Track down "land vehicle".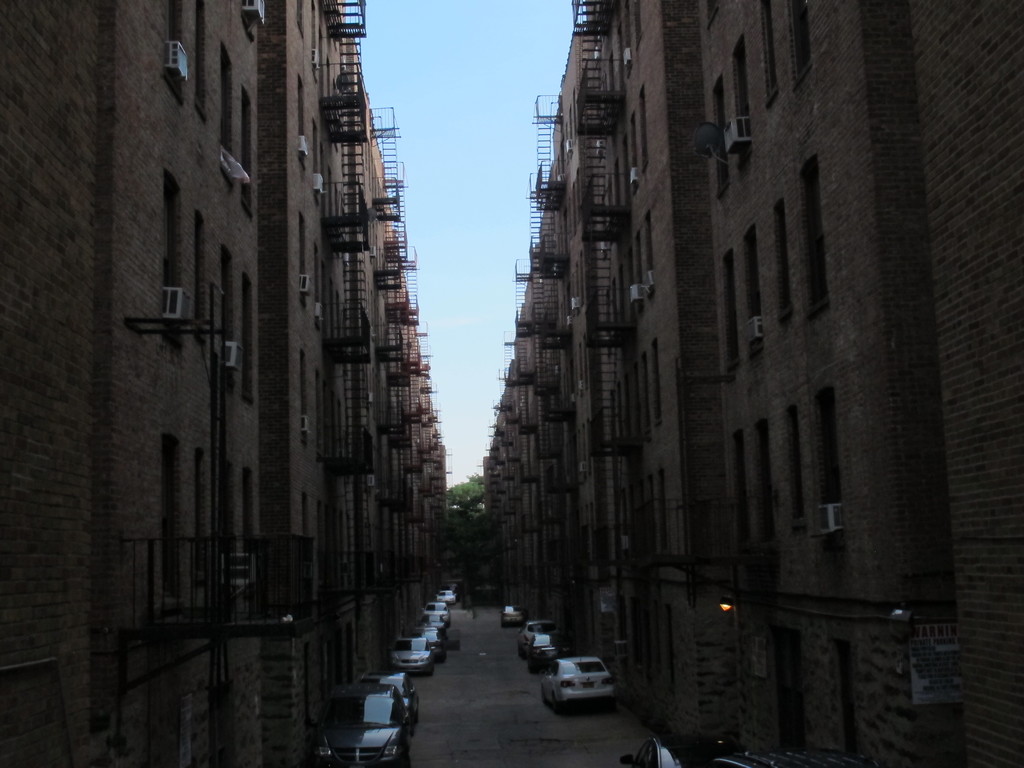
Tracked to <bbox>396, 635, 434, 669</bbox>.
